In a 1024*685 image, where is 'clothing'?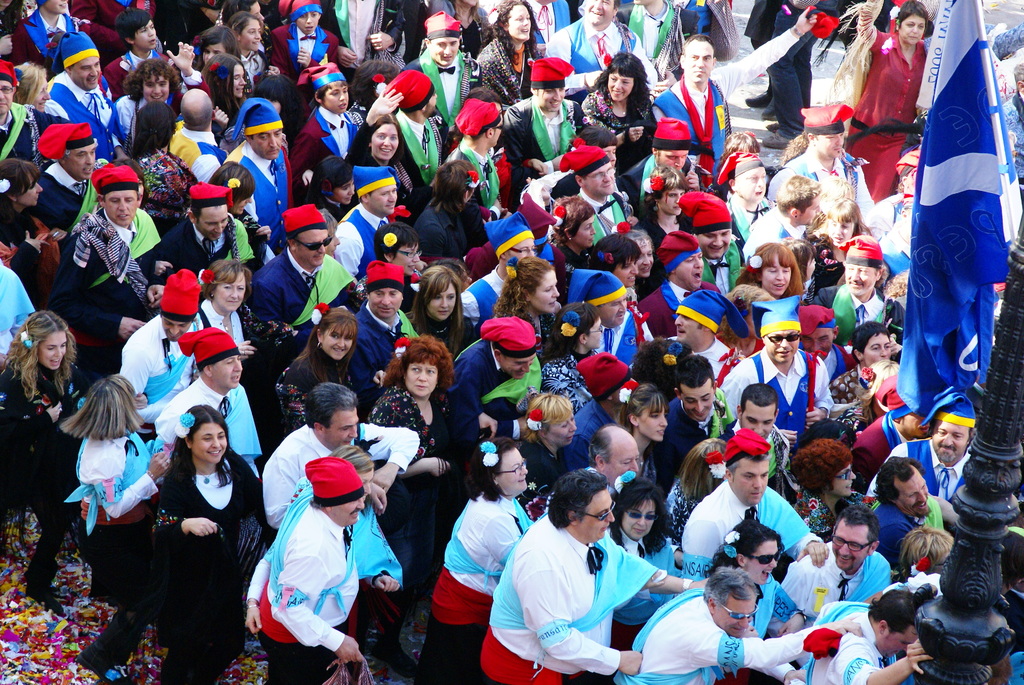
crop(565, 392, 619, 466).
